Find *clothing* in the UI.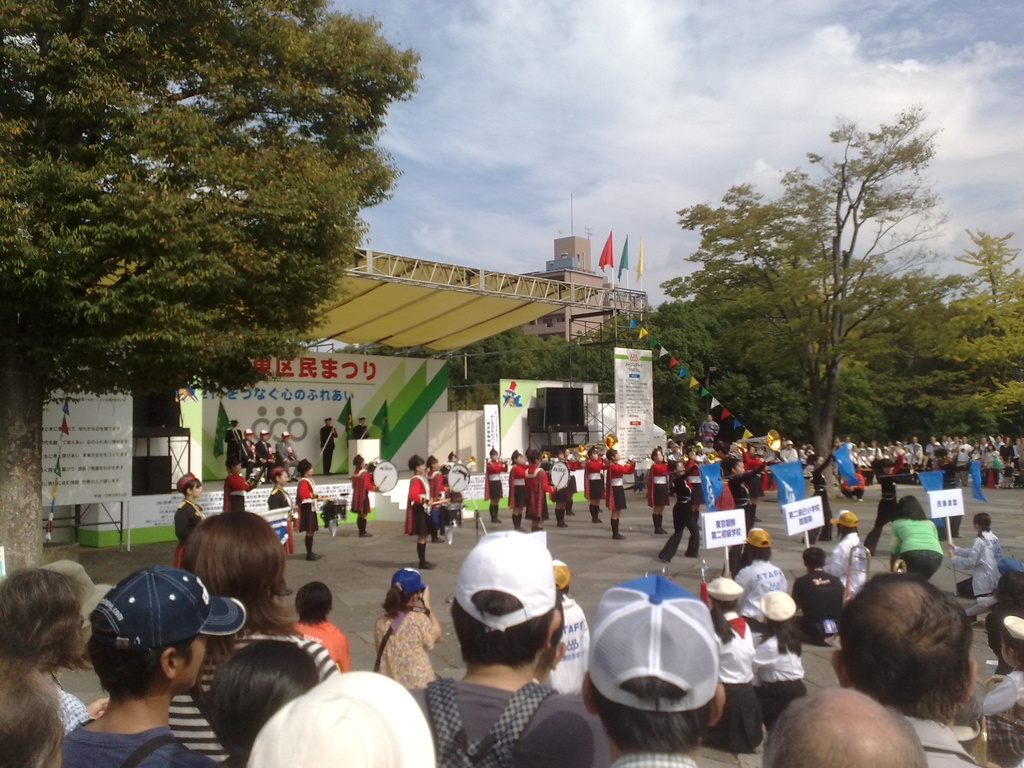
UI element at 719, 465, 786, 529.
